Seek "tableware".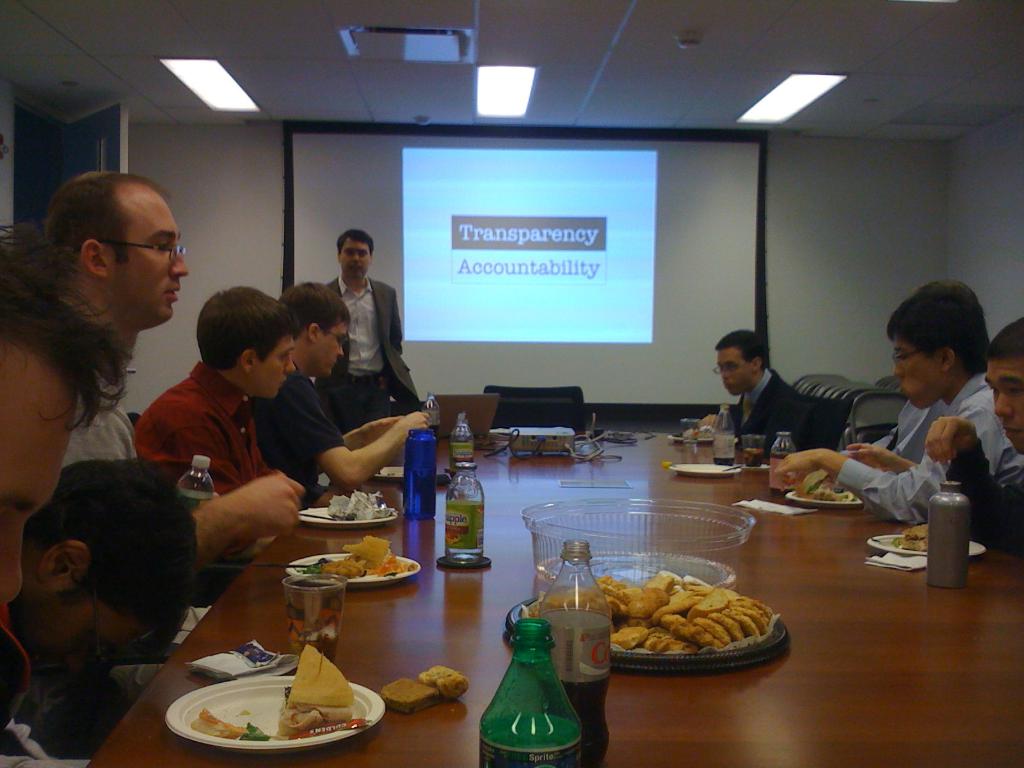
Rect(670, 460, 747, 475).
